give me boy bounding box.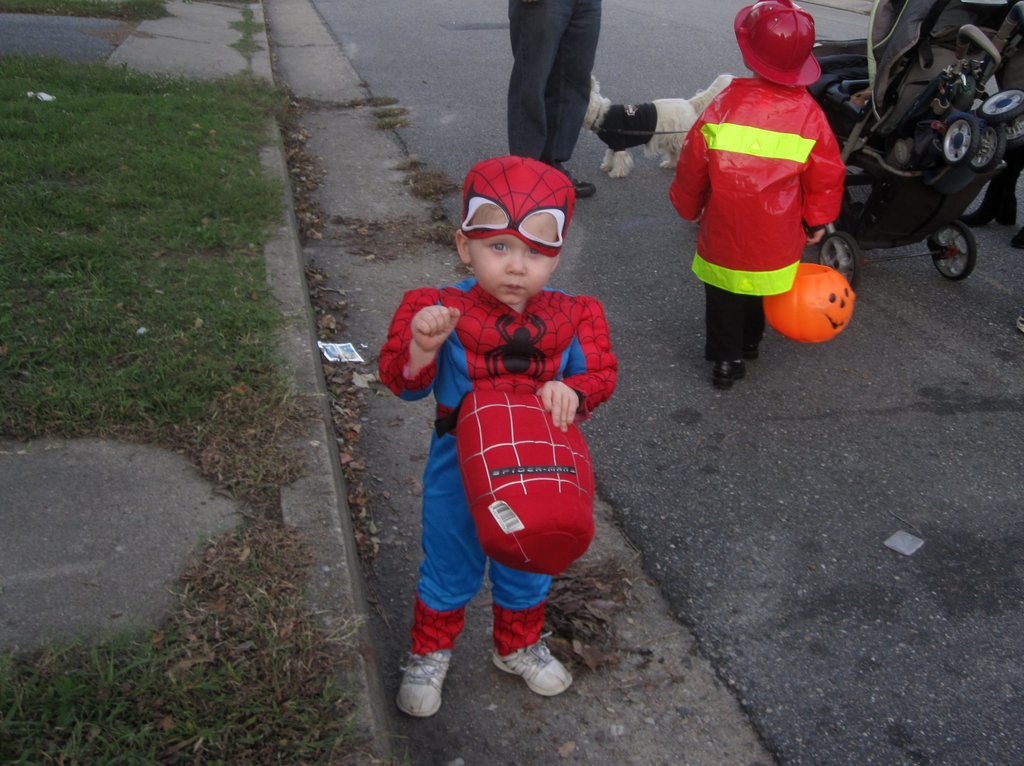
669 0 845 384.
